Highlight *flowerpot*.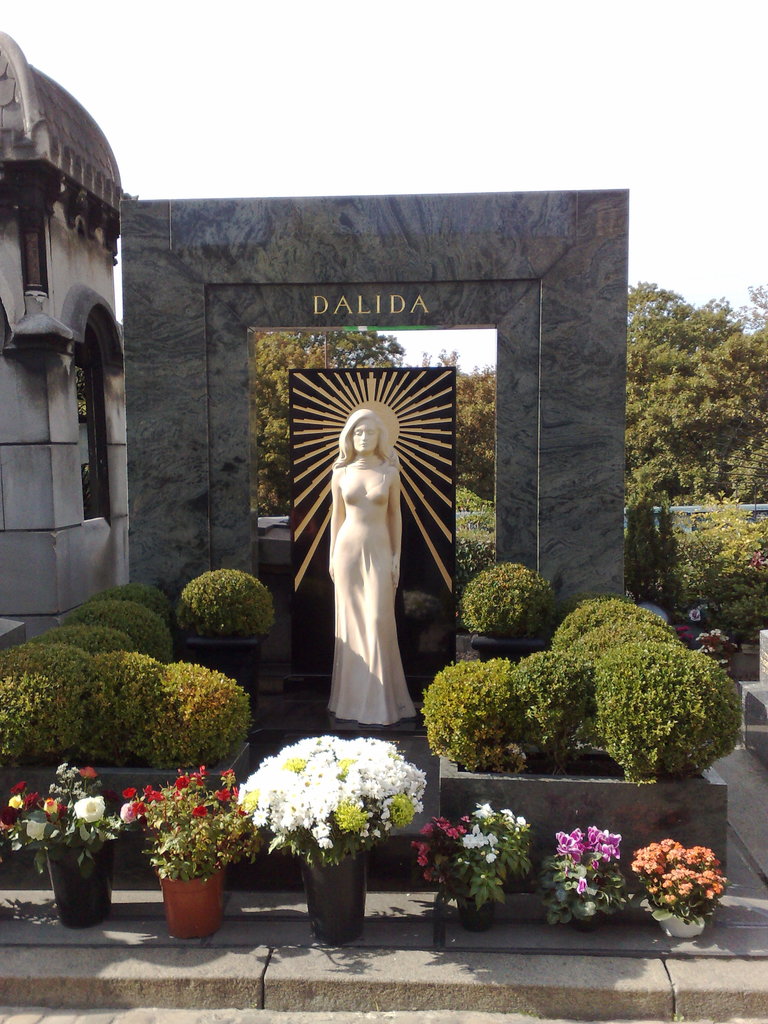
Highlighted region: {"left": 653, "top": 909, "right": 712, "bottom": 946}.
